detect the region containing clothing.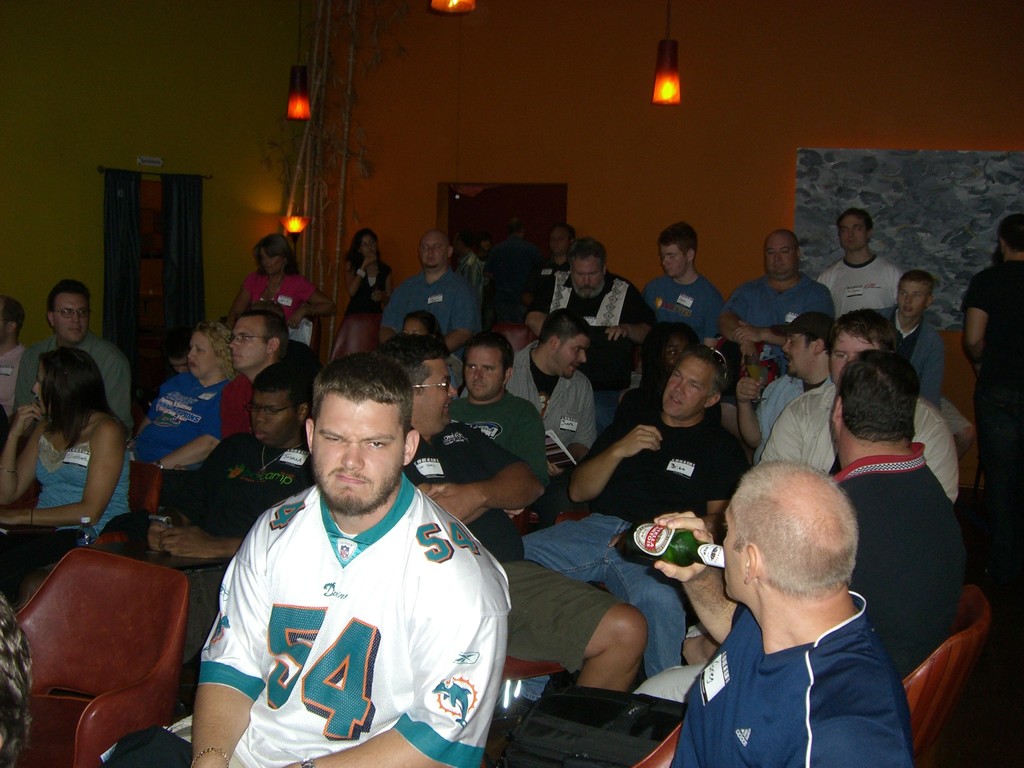
{"left": 824, "top": 444, "right": 959, "bottom": 688}.
